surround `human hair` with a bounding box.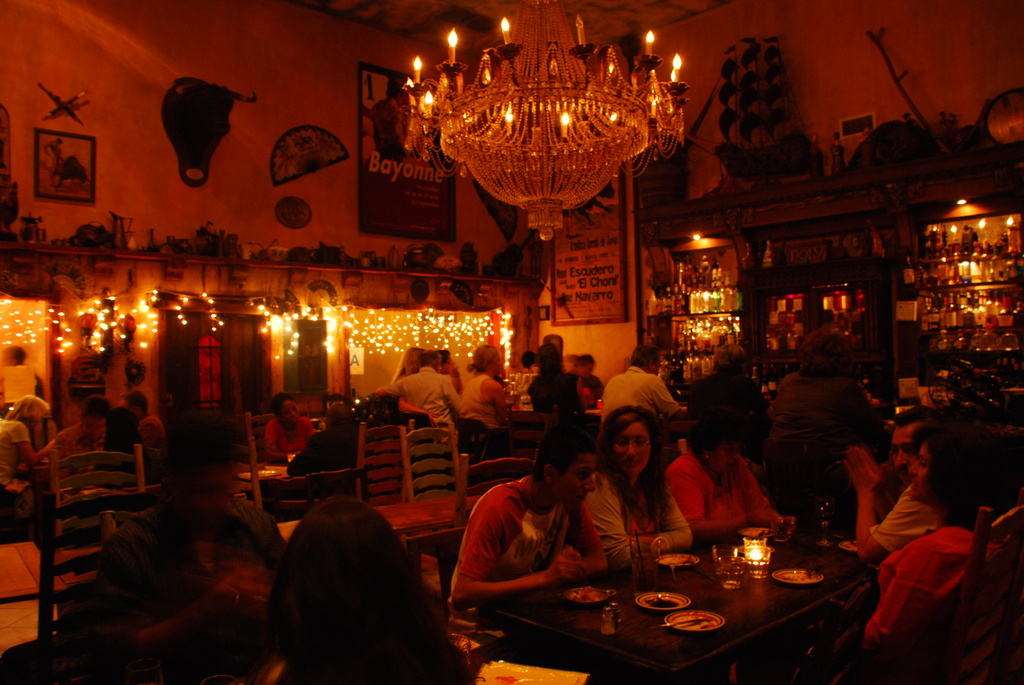
box(902, 420, 1008, 528).
